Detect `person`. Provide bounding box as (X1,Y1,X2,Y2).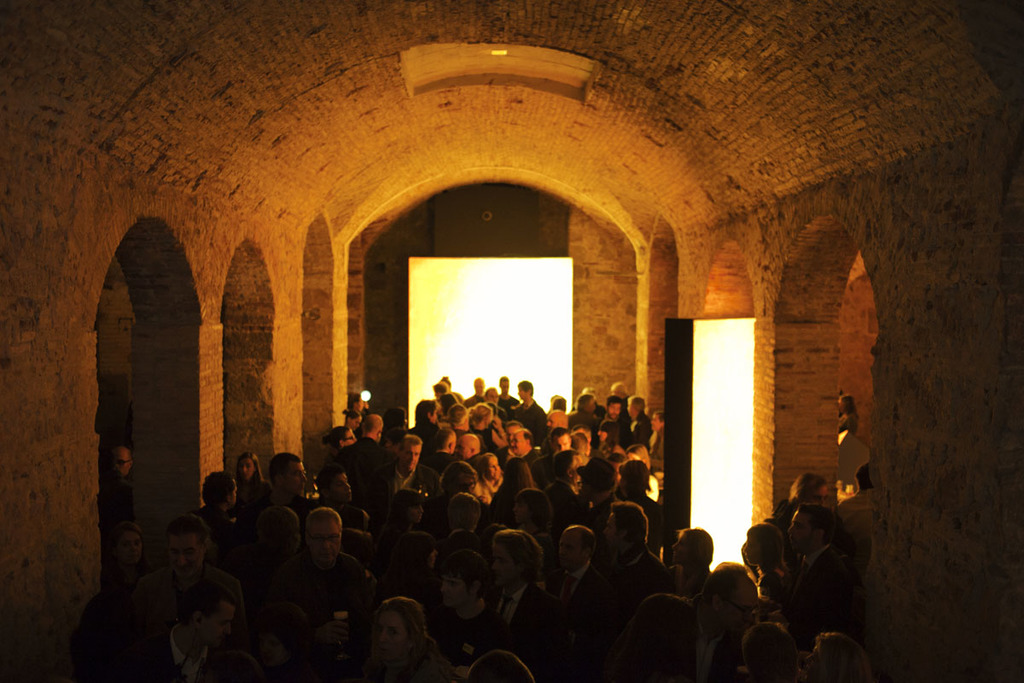
(510,489,558,533).
